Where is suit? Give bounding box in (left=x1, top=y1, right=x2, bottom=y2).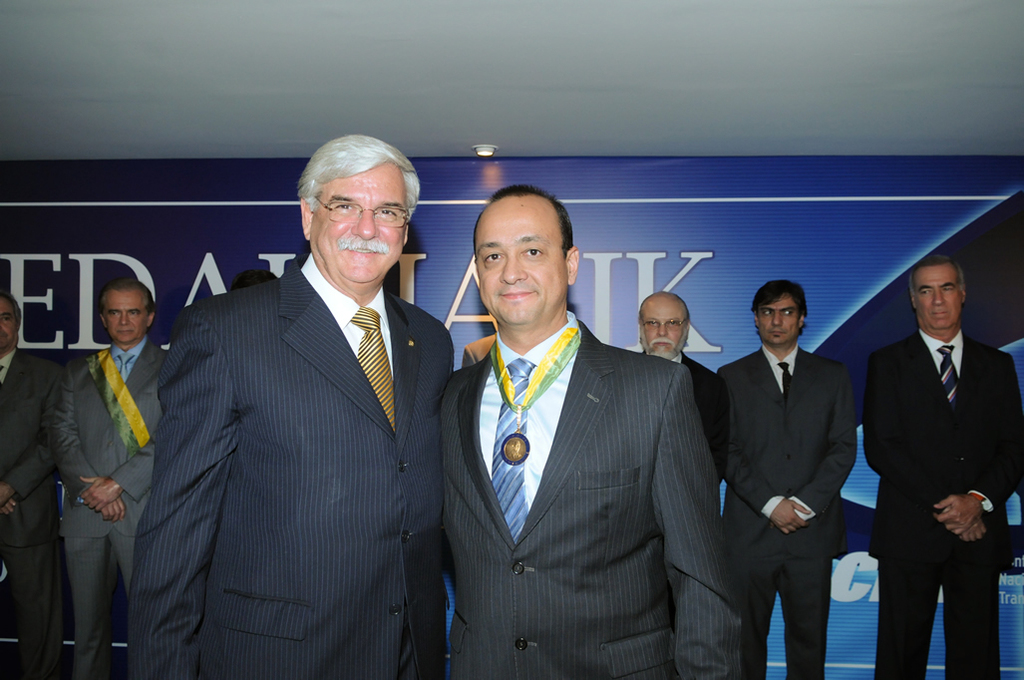
(left=124, top=255, right=455, bottom=679).
